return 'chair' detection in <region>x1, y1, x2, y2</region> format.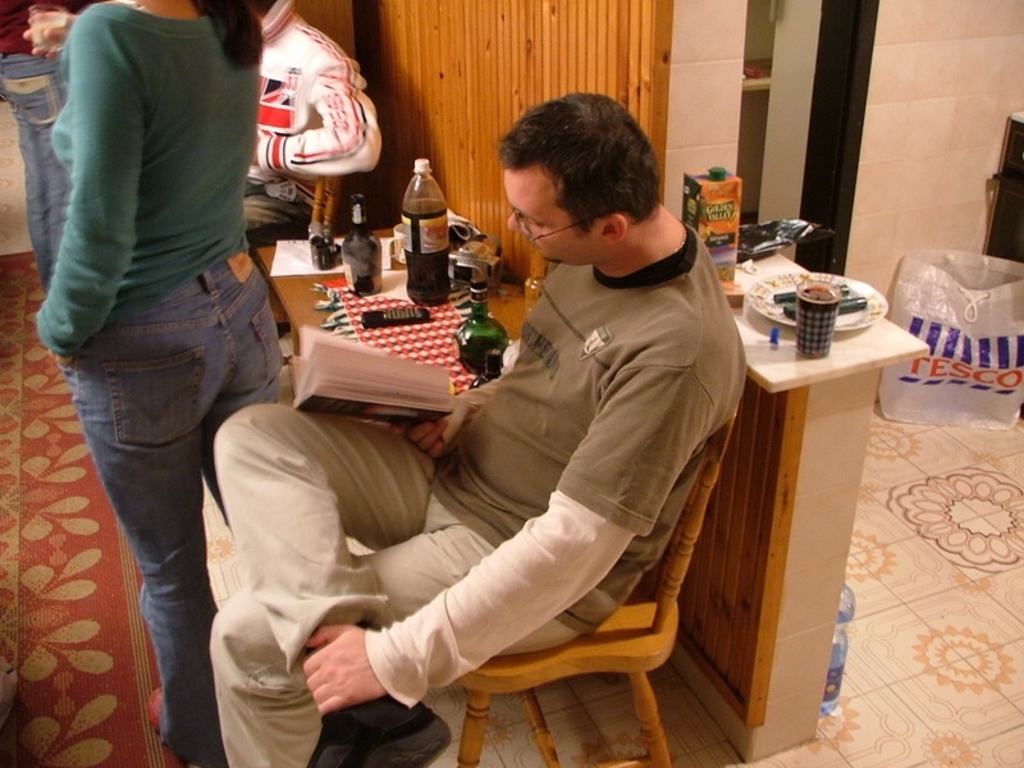
<region>252, 170, 344, 367</region>.
